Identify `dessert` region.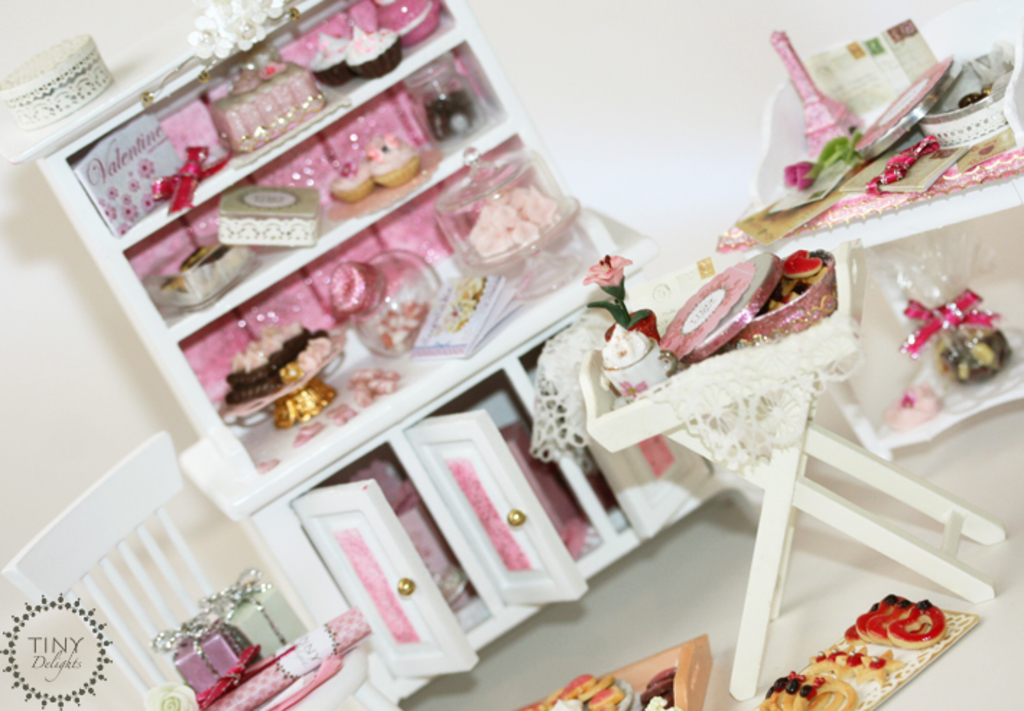
Region: [x1=781, y1=251, x2=823, y2=277].
